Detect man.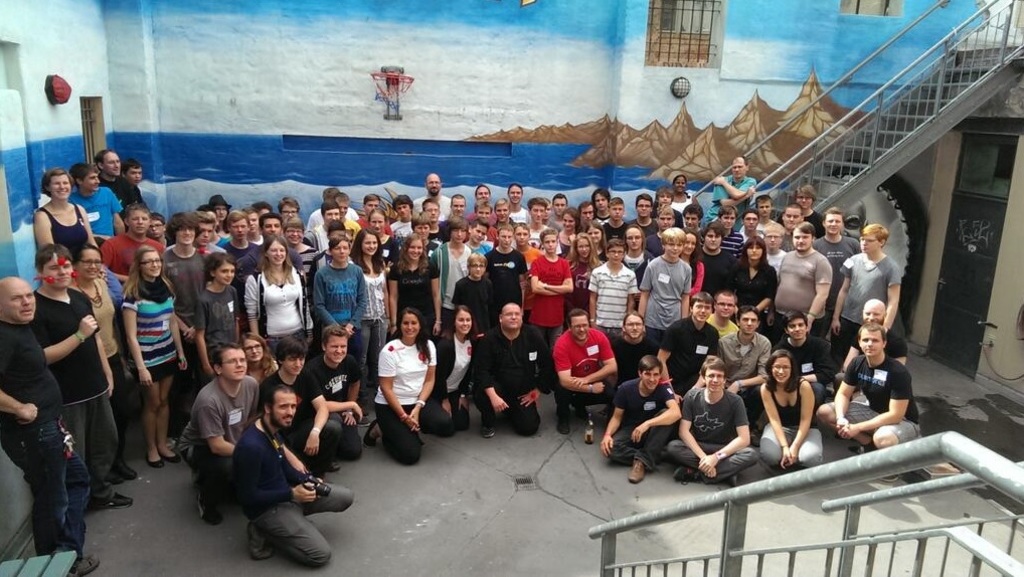
Detected at [816,323,927,480].
